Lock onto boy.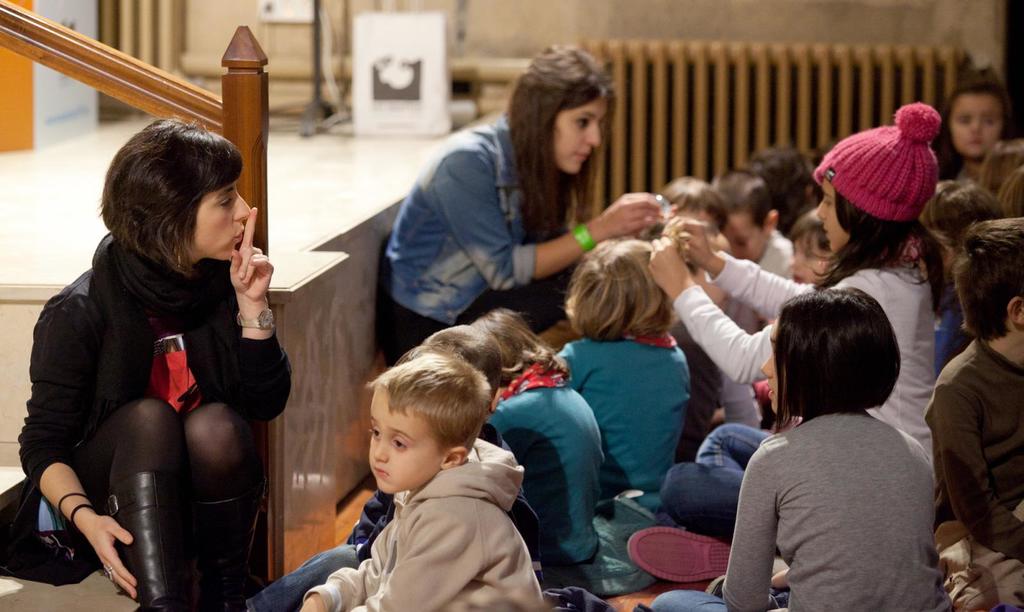
Locked: pyautogui.locateOnScreen(720, 168, 796, 332).
